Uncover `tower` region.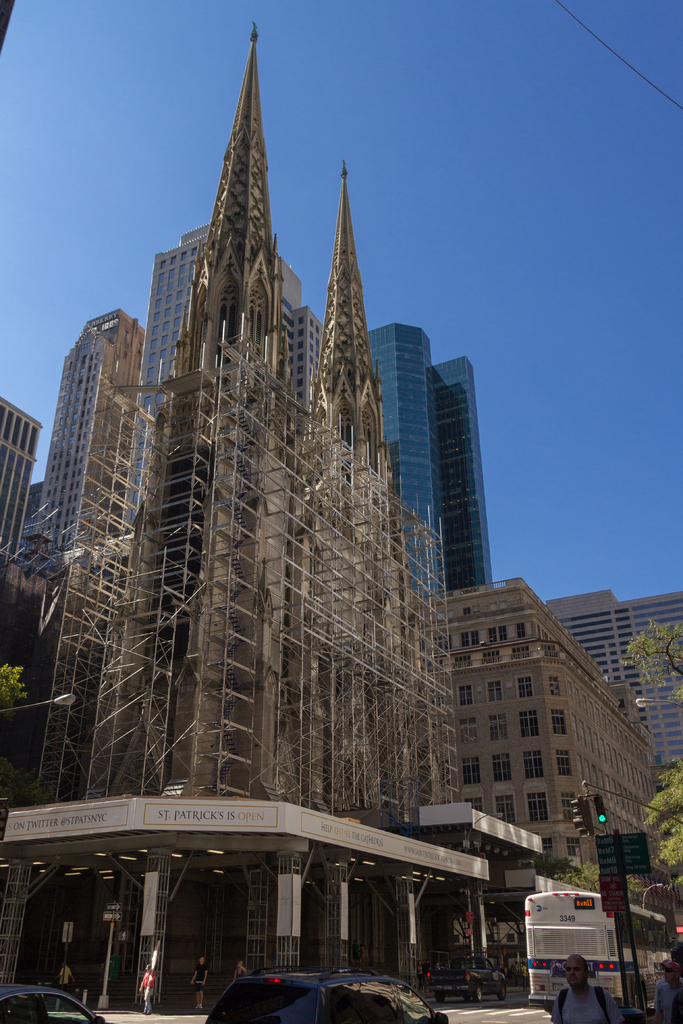
Uncovered: (x1=47, y1=309, x2=140, y2=554).
